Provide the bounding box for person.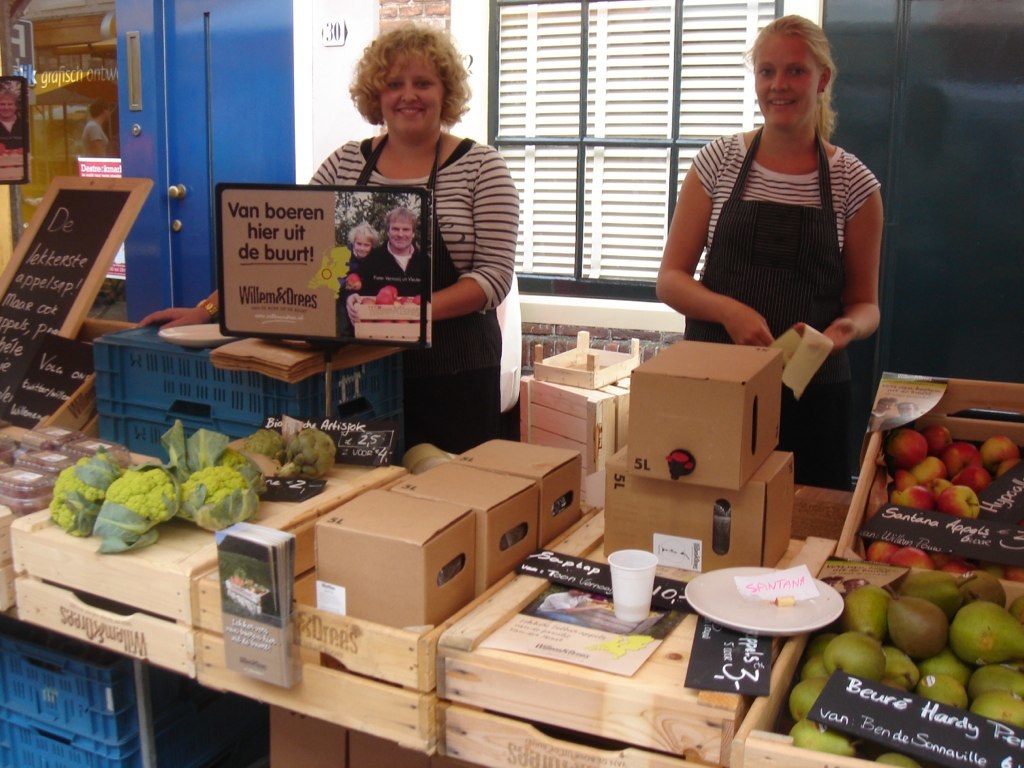
box(70, 93, 119, 155).
